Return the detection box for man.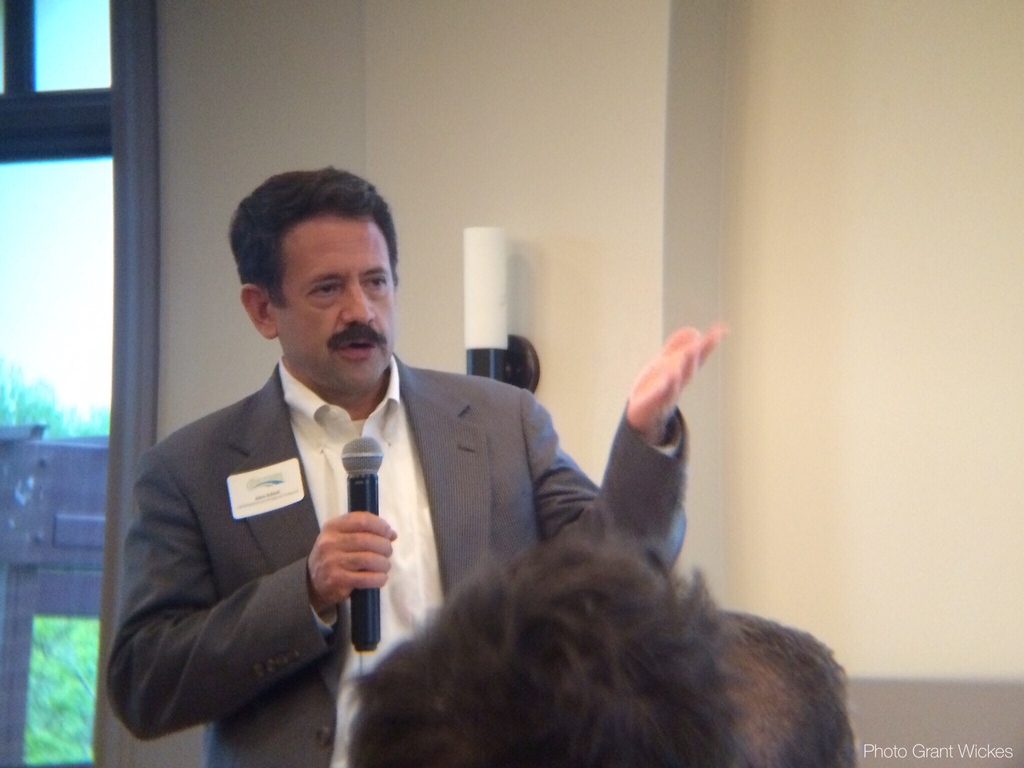
350,541,742,767.
